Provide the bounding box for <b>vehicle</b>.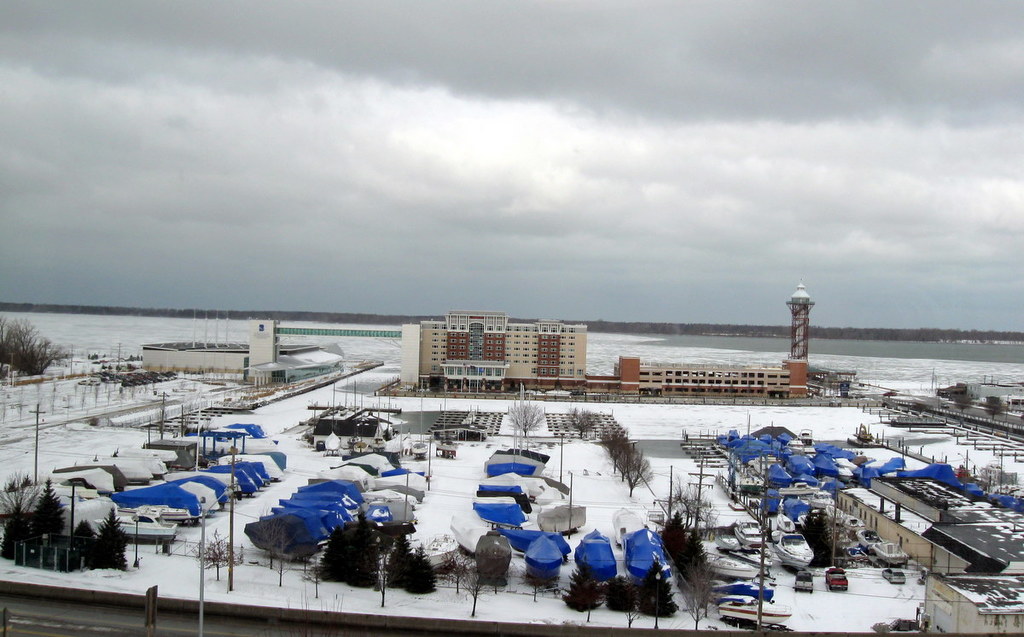
x1=625 y1=528 x2=668 y2=574.
